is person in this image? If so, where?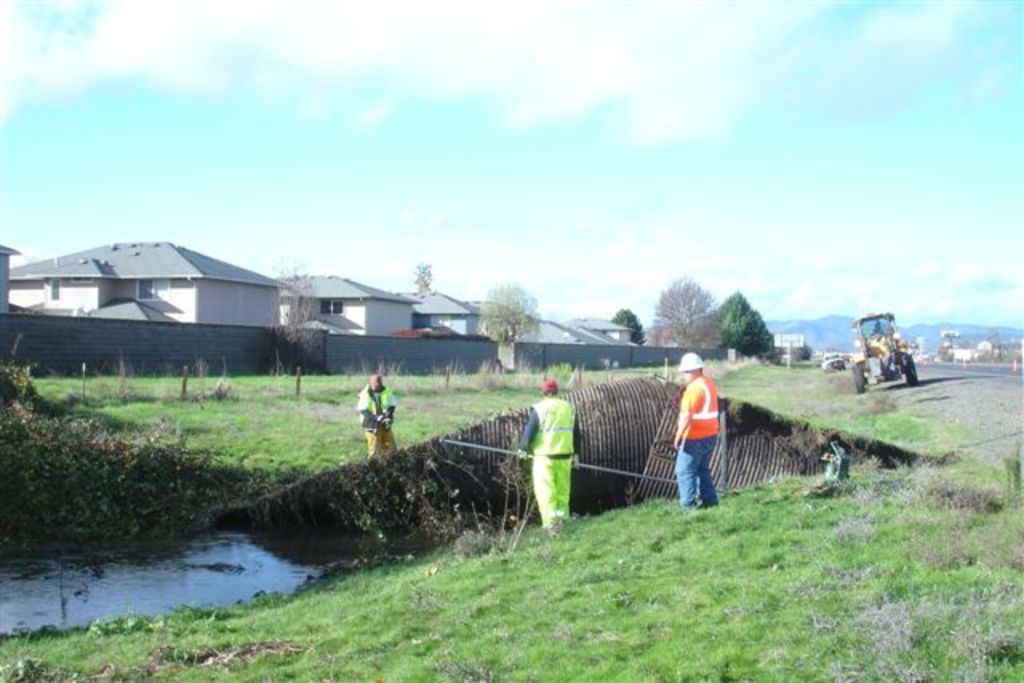
Yes, at bbox=(357, 374, 400, 461).
